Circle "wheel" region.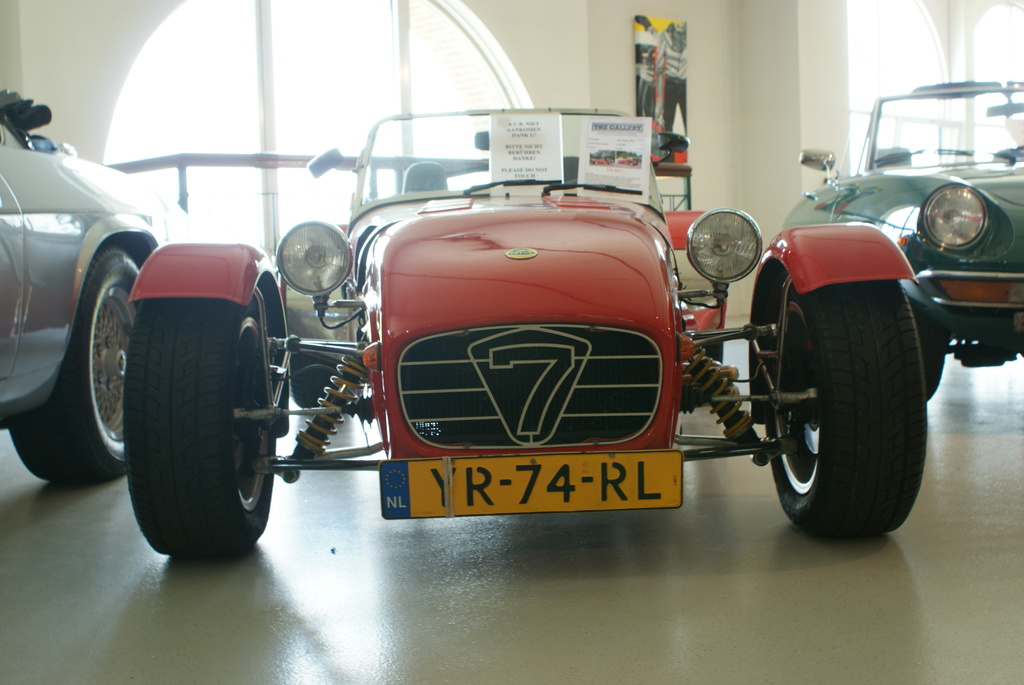
Region: 908 300 945 395.
